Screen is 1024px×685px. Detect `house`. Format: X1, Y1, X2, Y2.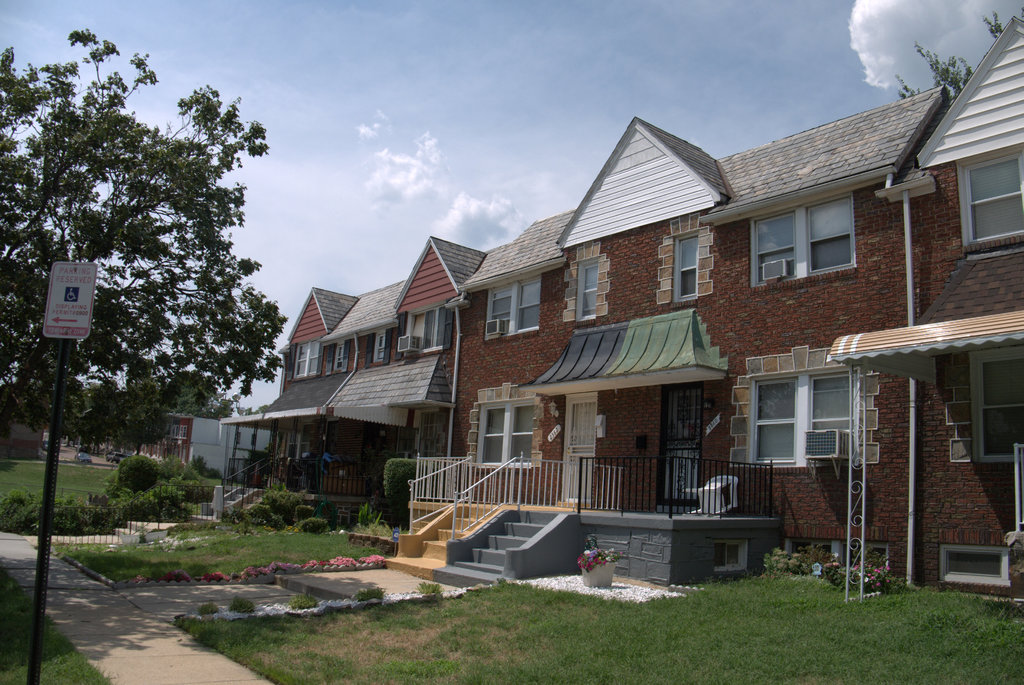
337, 235, 430, 506.
